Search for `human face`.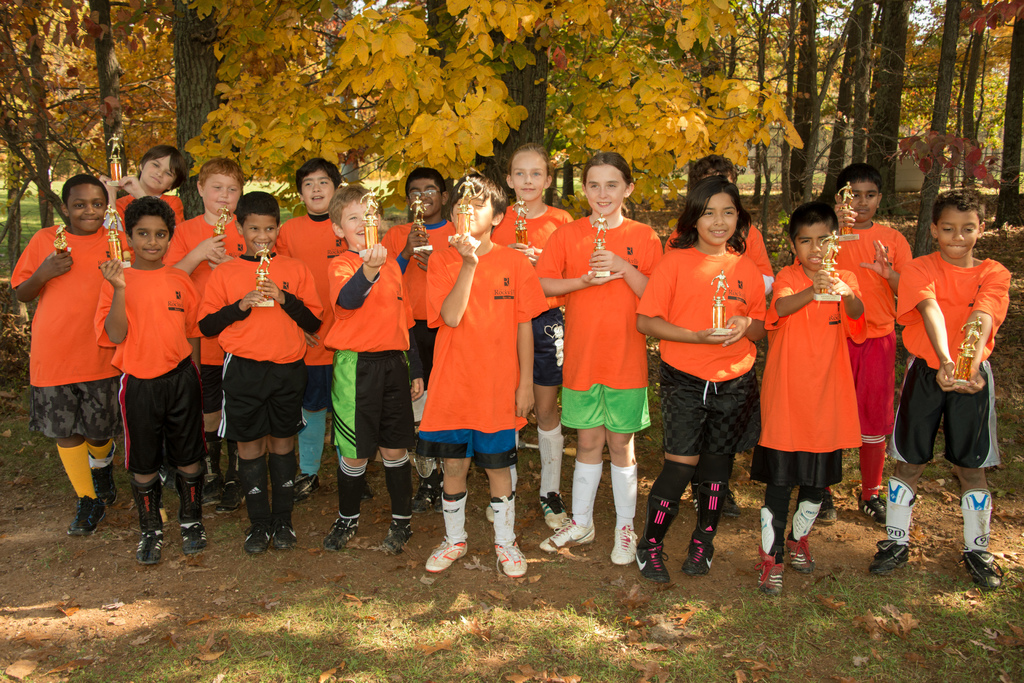
Found at x1=512 y1=154 x2=547 y2=197.
